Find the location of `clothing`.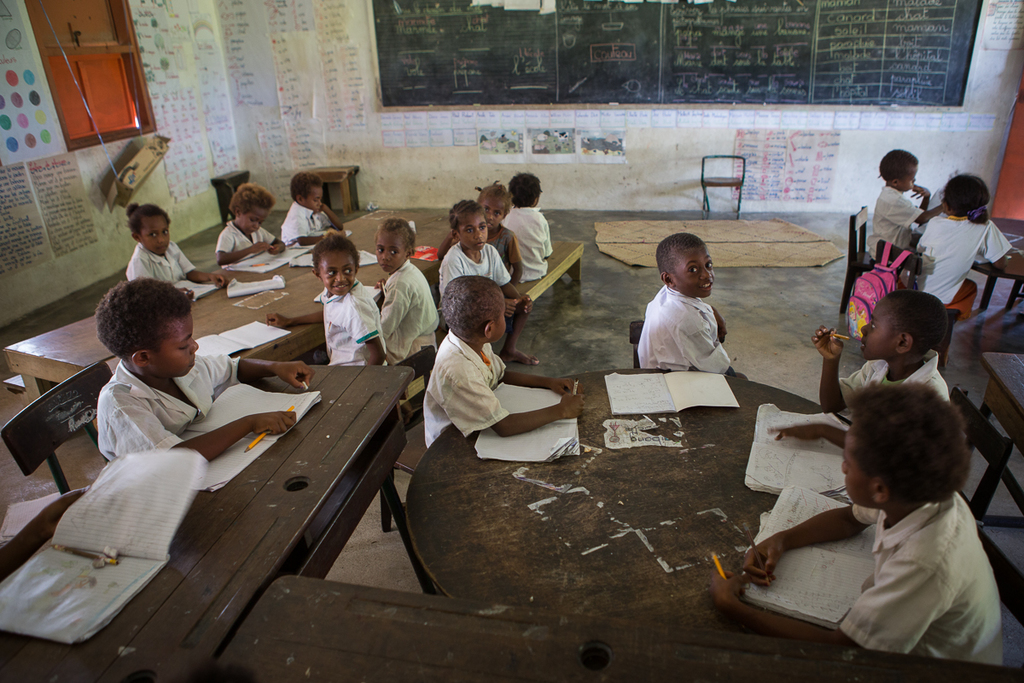
Location: <region>500, 204, 540, 284</region>.
